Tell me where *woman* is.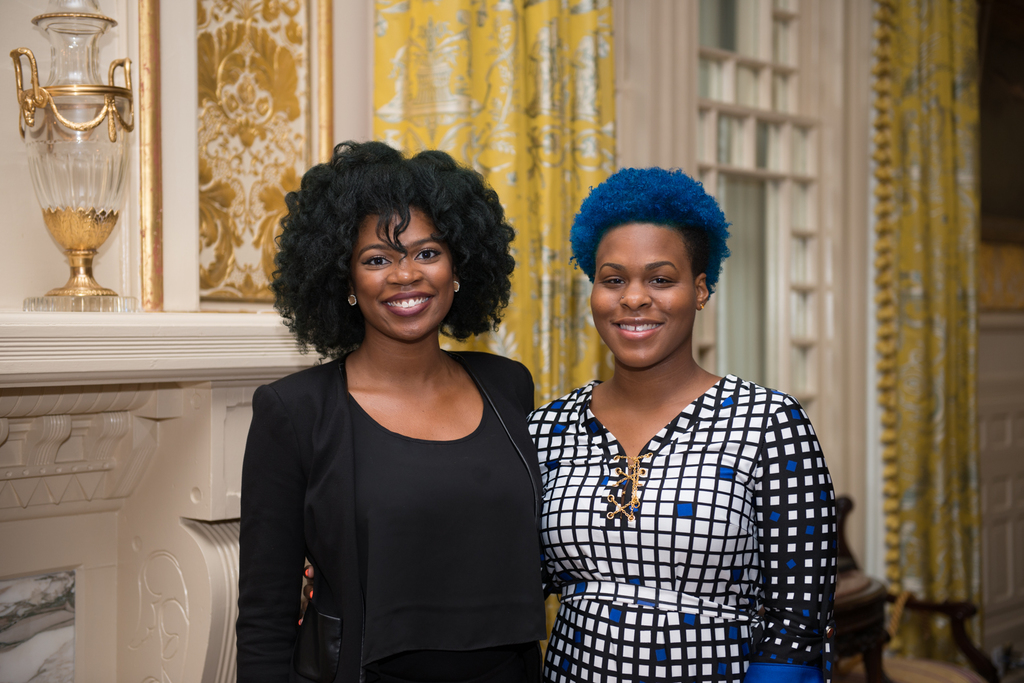
*woman* is at l=525, t=164, r=840, b=682.
